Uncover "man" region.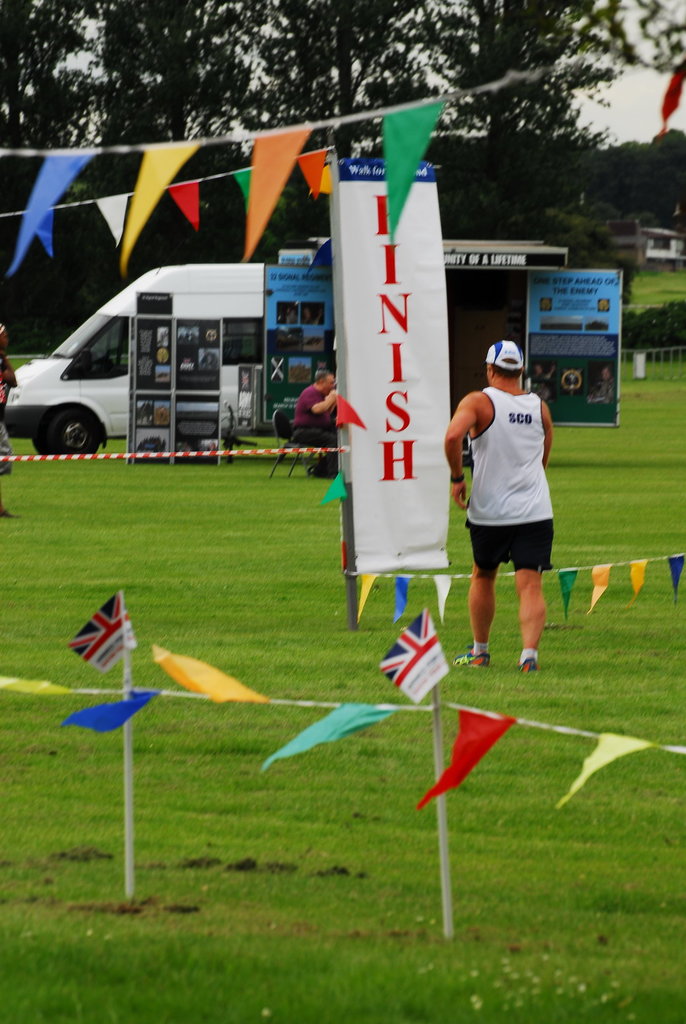
Uncovered: [x1=0, y1=324, x2=18, y2=516].
